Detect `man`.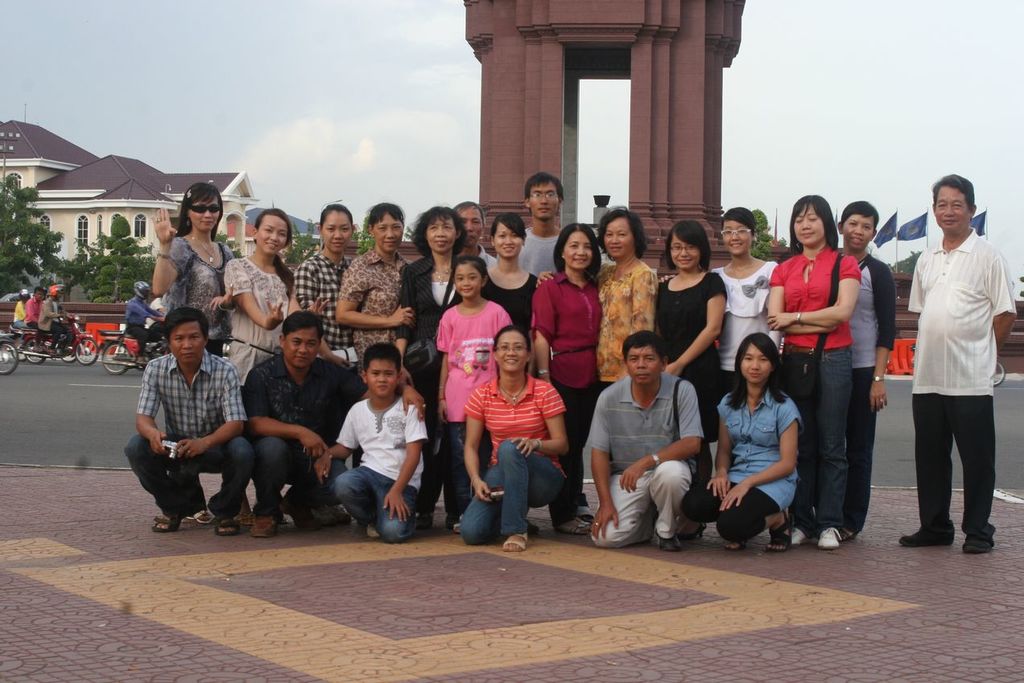
Detected at detection(125, 281, 162, 359).
